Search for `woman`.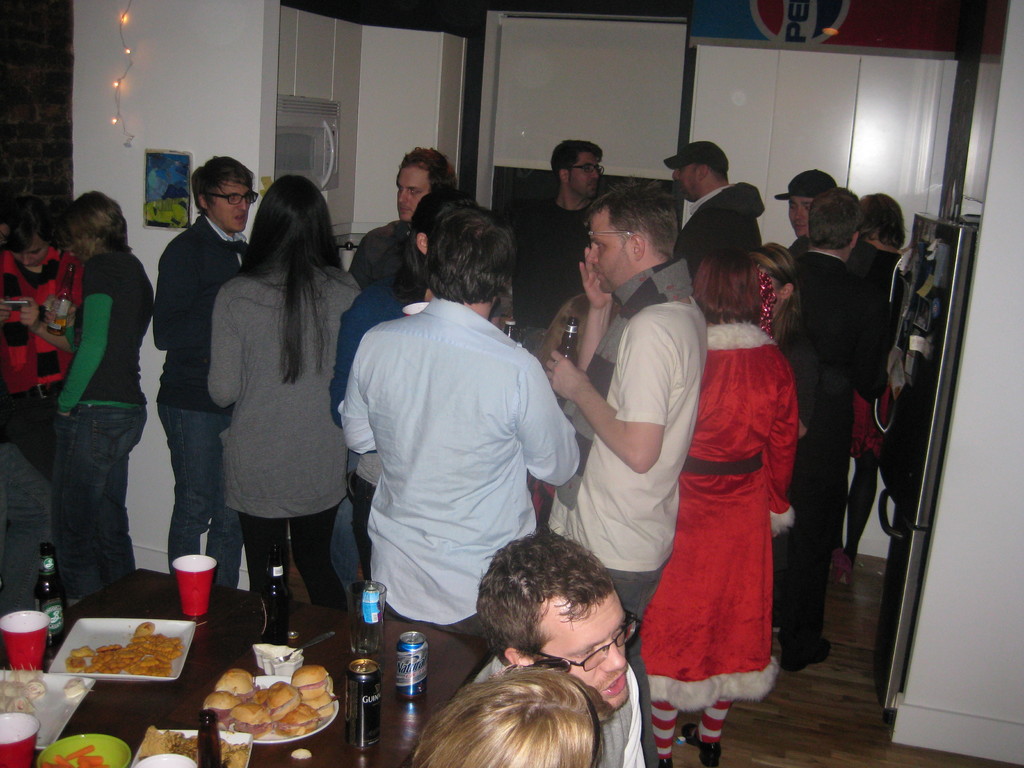
Found at 208 178 364 648.
